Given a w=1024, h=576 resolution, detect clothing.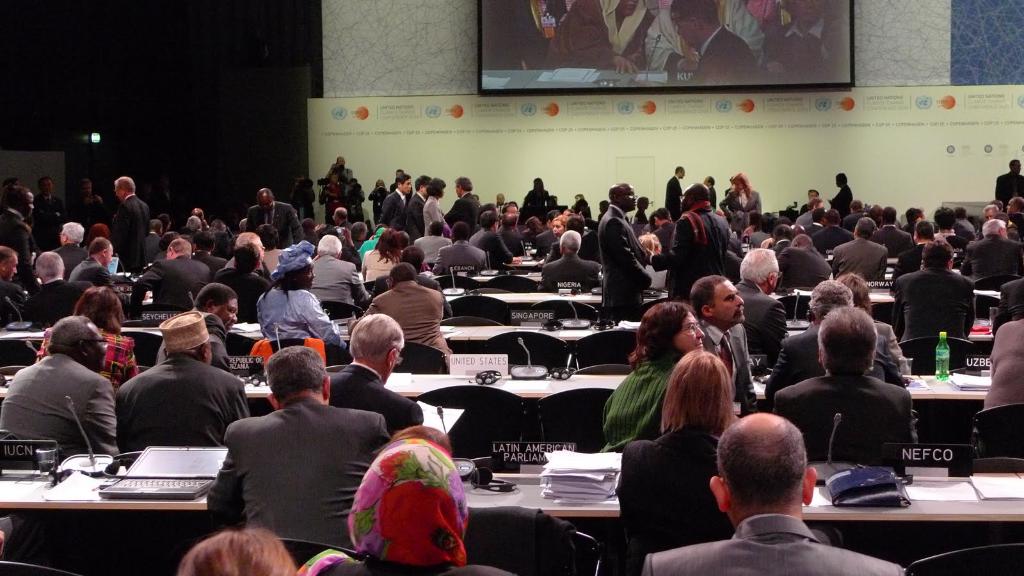
left=612, top=424, right=735, bottom=575.
